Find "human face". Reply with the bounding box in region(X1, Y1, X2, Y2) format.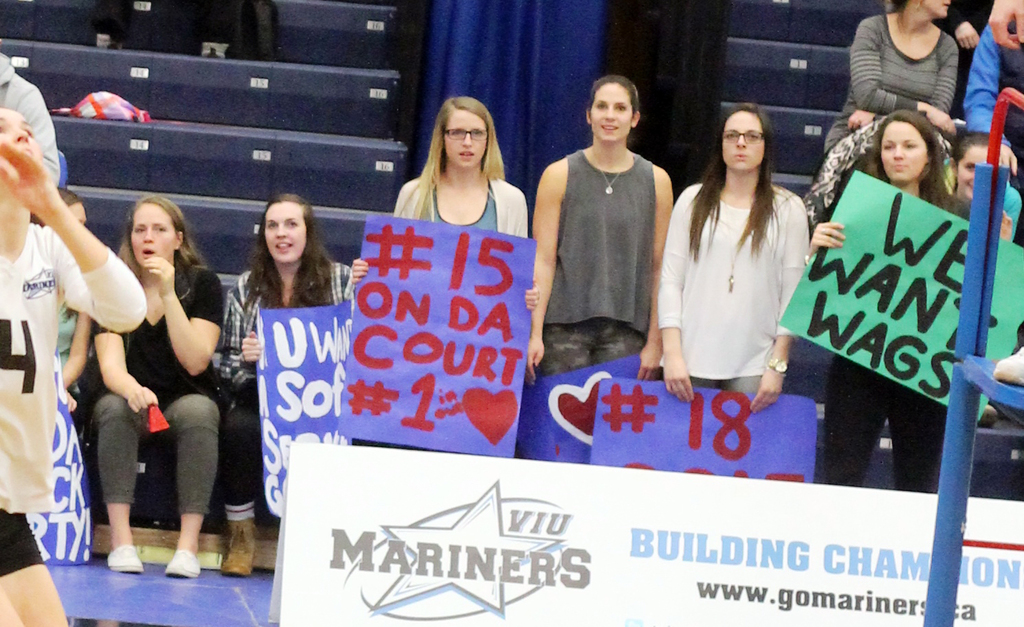
region(265, 200, 307, 264).
